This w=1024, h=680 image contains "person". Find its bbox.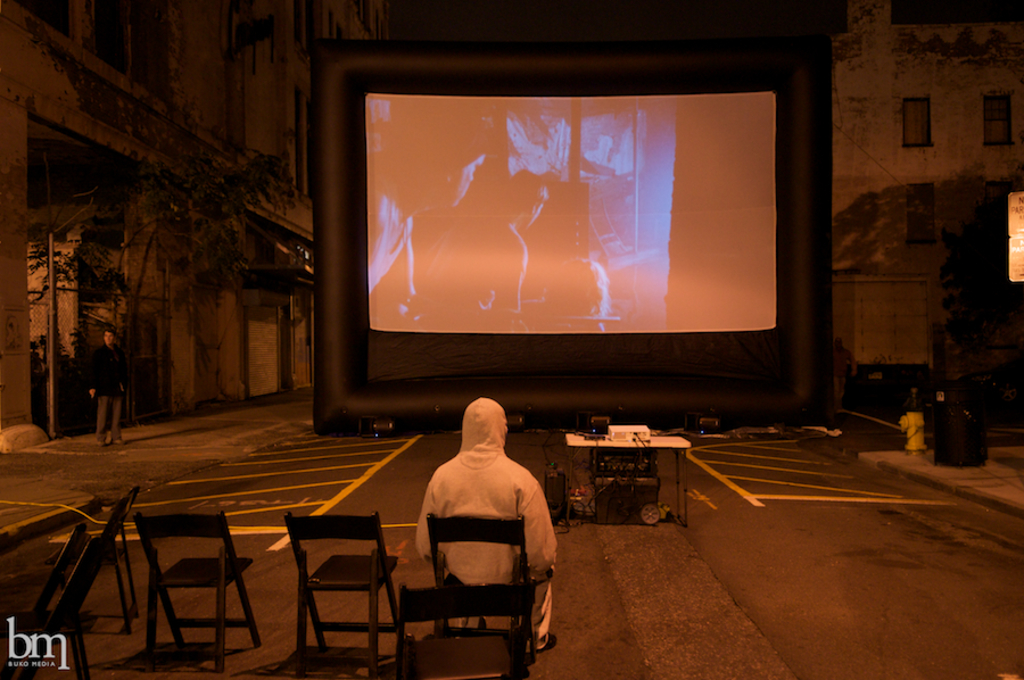
box(419, 375, 563, 671).
